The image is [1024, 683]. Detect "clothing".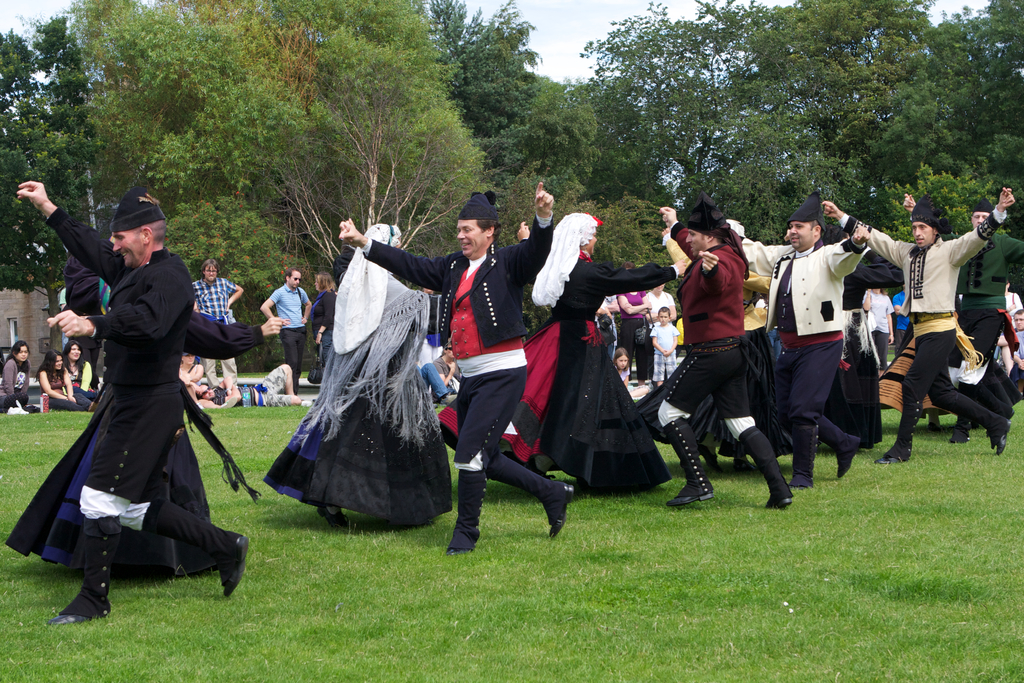
Detection: pyautogui.locateOnScreen(435, 211, 680, 494).
